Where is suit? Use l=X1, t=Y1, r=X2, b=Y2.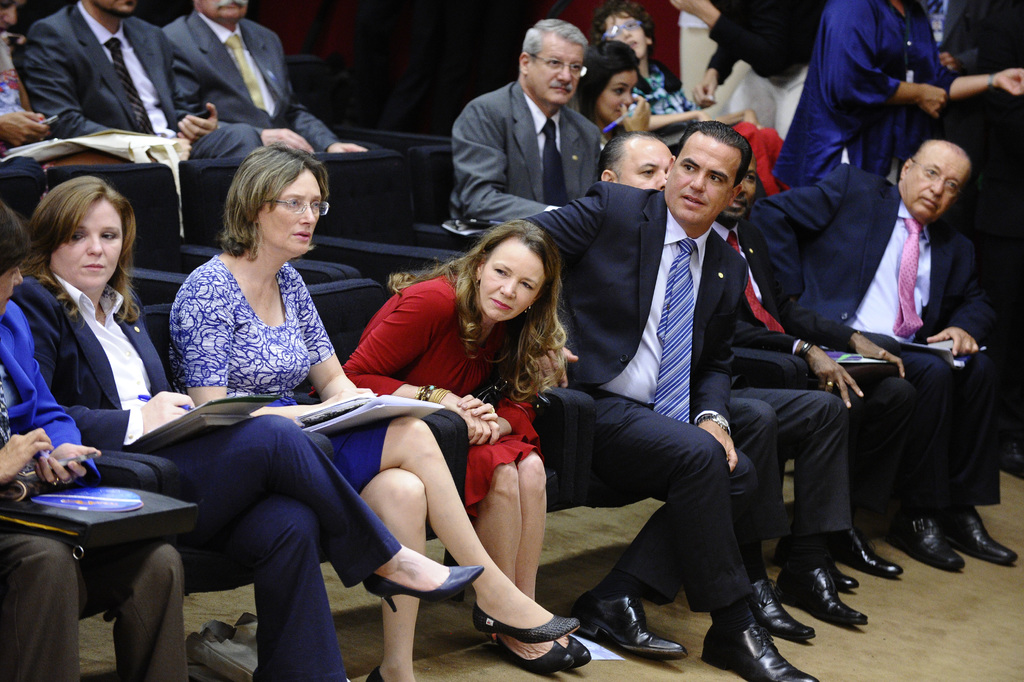
l=751, t=163, r=1003, b=517.
